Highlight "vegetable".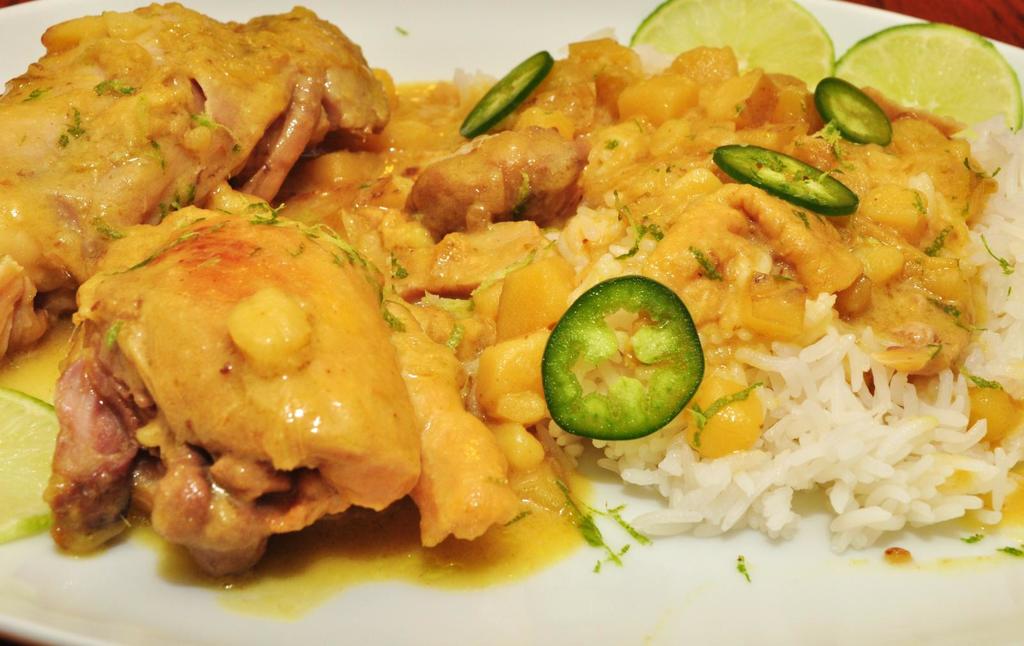
Highlighted region: (813, 78, 895, 144).
